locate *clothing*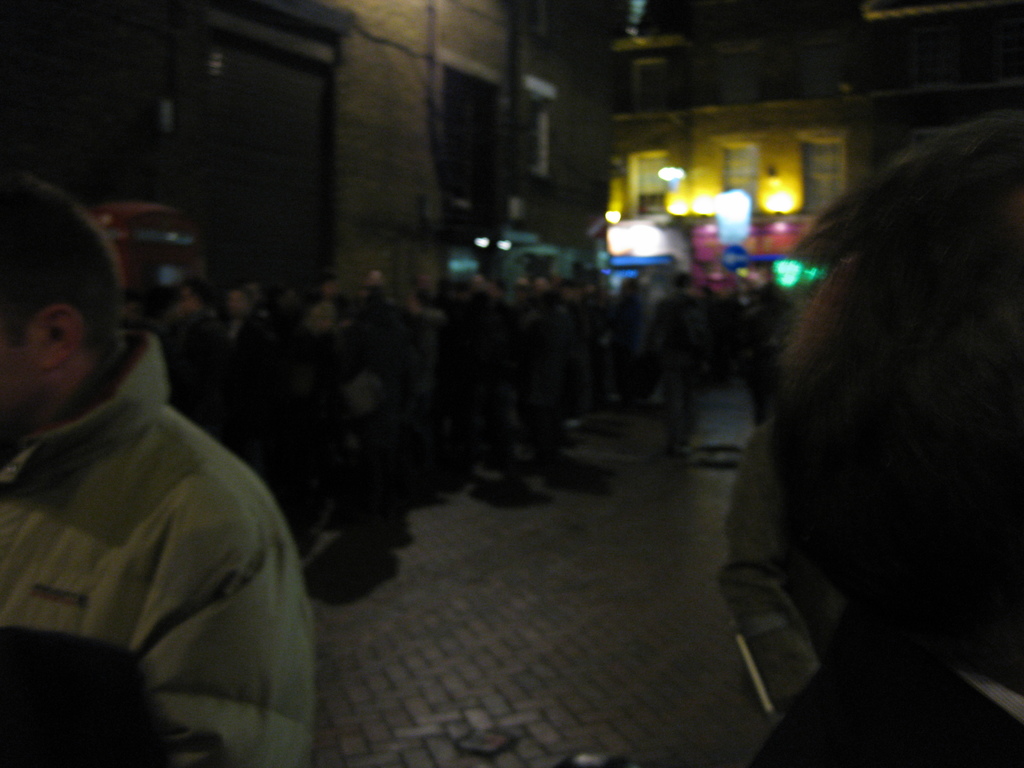
[left=19, top=288, right=335, bottom=765]
